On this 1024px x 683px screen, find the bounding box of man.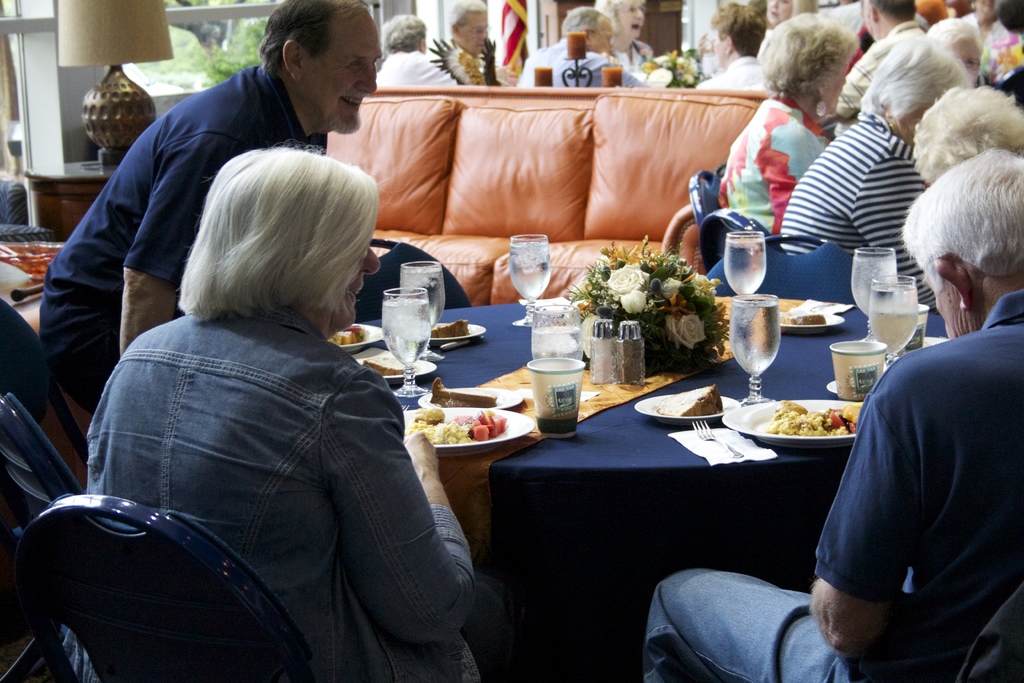
Bounding box: {"left": 35, "top": 0, "right": 385, "bottom": 419}.
